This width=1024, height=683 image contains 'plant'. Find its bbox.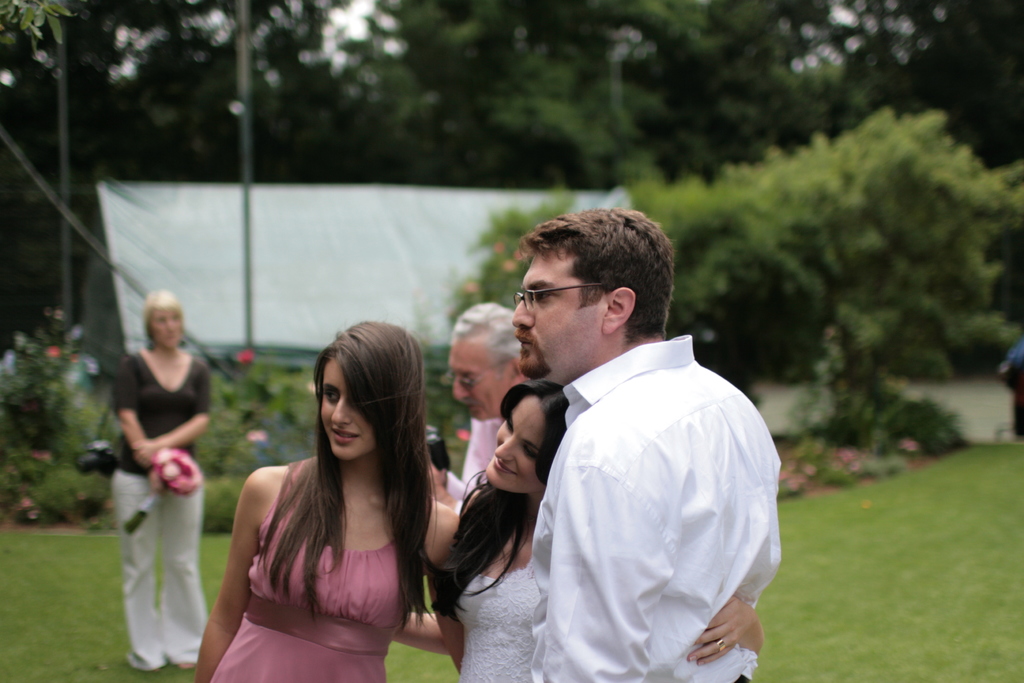
[196,389,295,538].
